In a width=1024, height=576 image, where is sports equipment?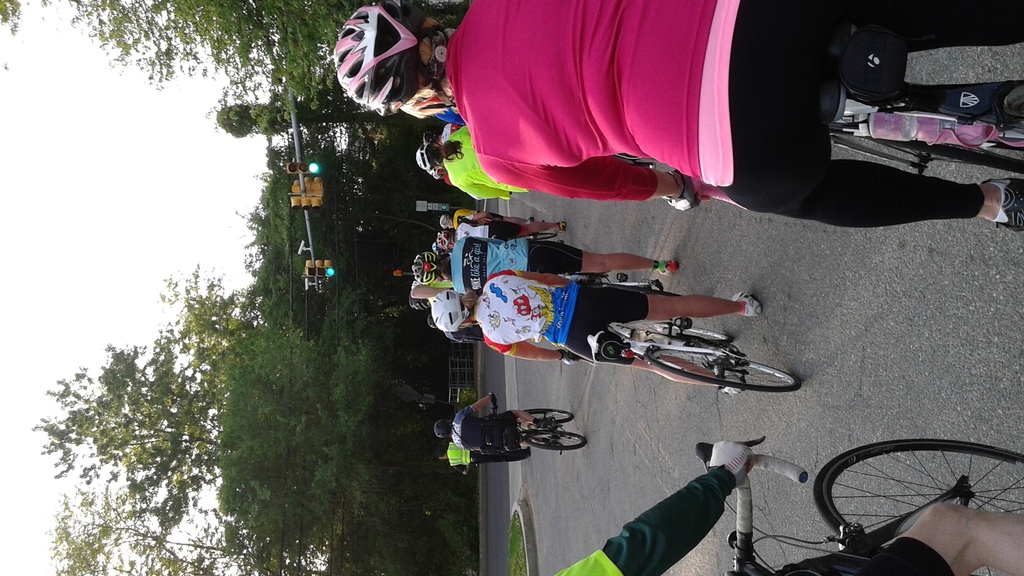
Rect(411, 252, 444, 285).
